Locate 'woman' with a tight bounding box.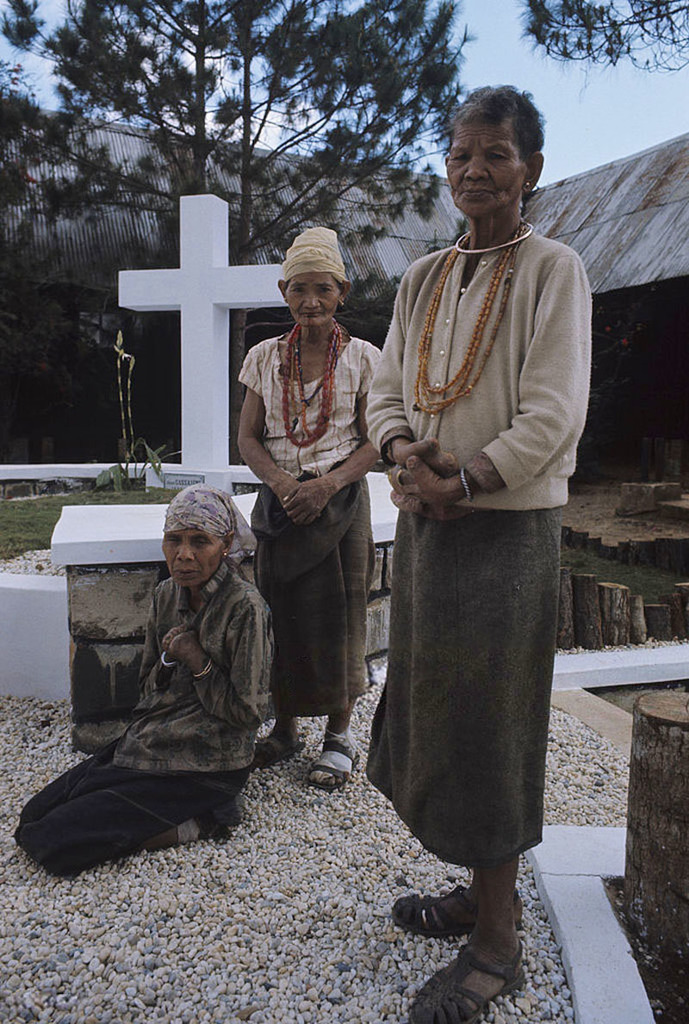
pyautogui.locateOnScreen(238, 222, 388, 789).
